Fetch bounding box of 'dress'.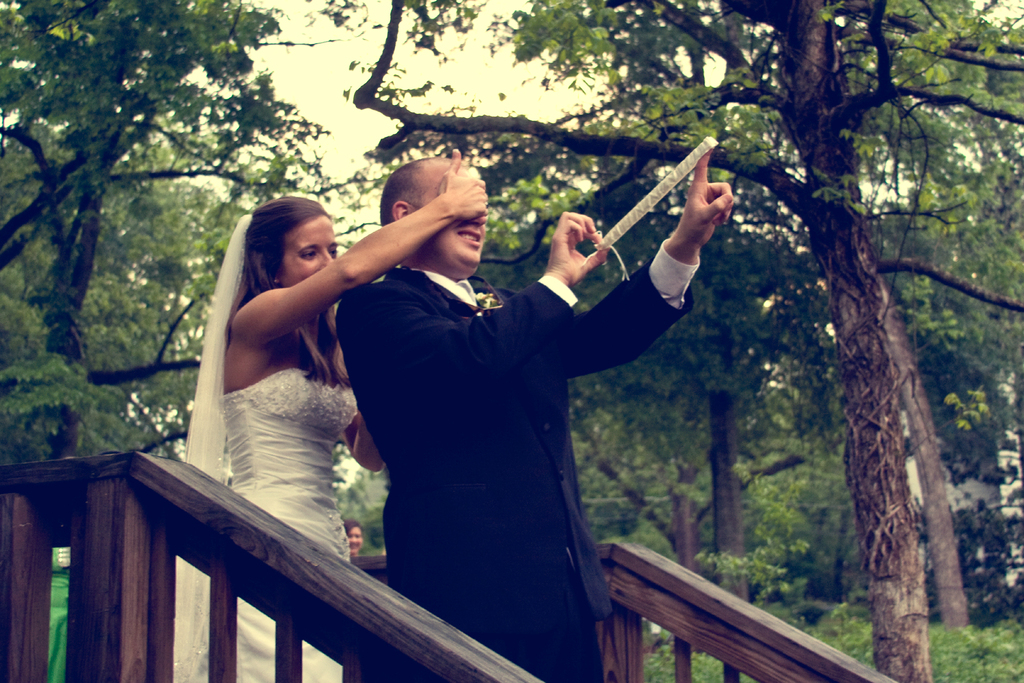
Bbox: [172,213,364,682].
